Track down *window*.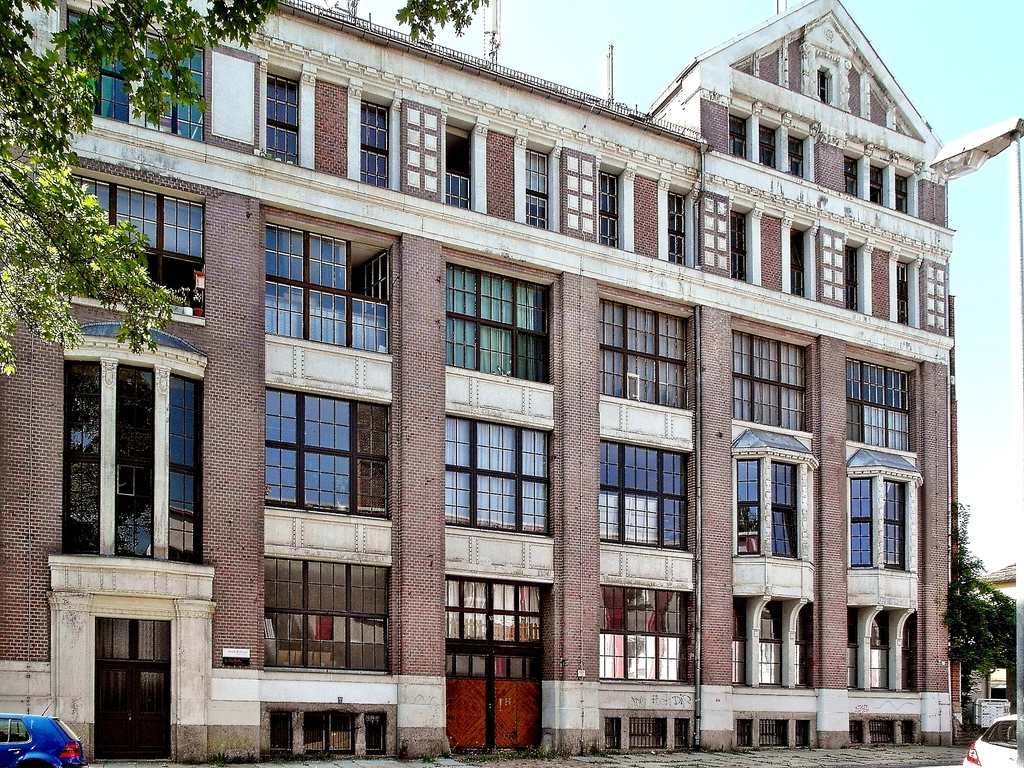
Tracked to (788, 232, 813, 298).
